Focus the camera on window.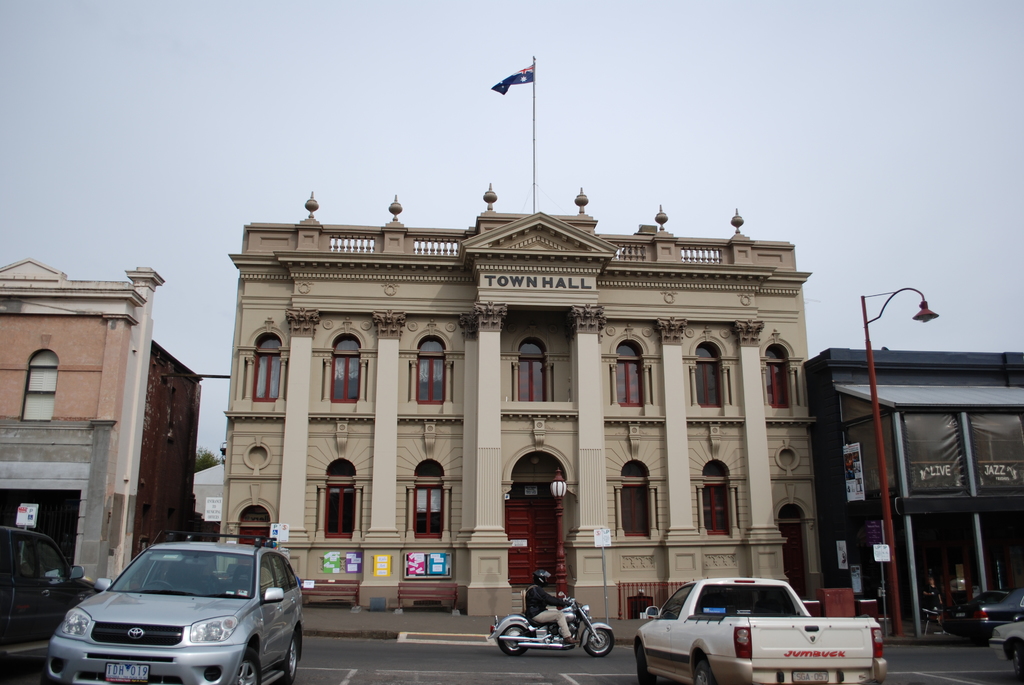
Focus region: {"left": 232, "top": 505, "right": 270, "bottom": 548}.
